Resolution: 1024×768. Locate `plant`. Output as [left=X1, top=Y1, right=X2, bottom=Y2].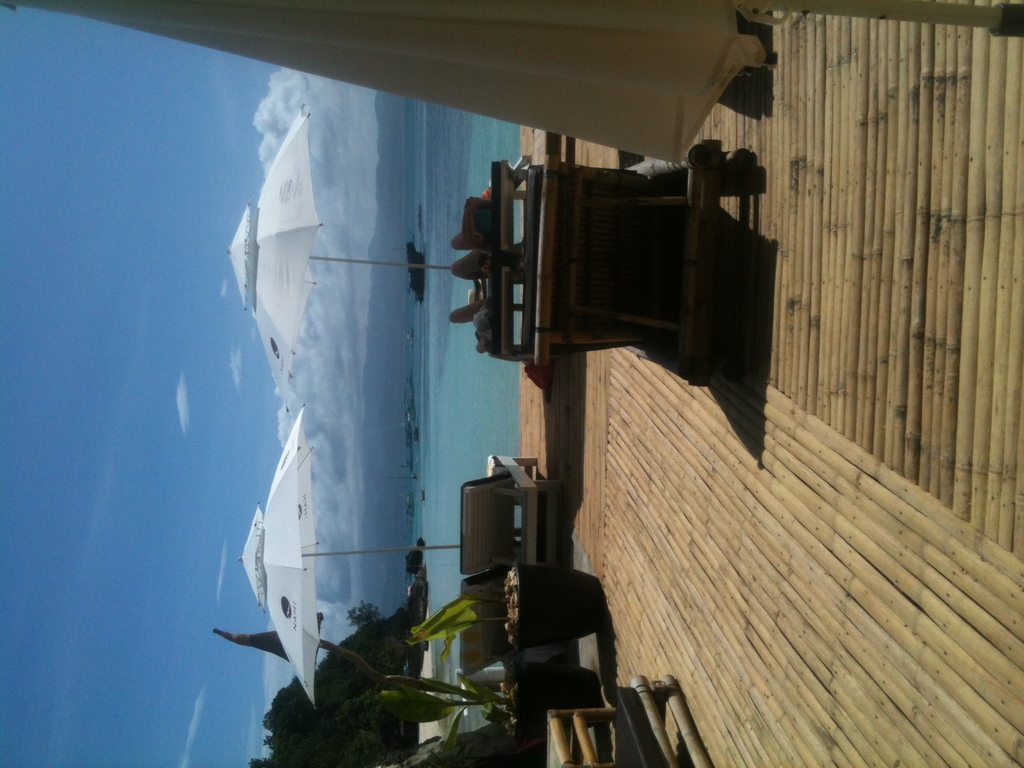
[left=406, top=591, right=509, bottom=666].
